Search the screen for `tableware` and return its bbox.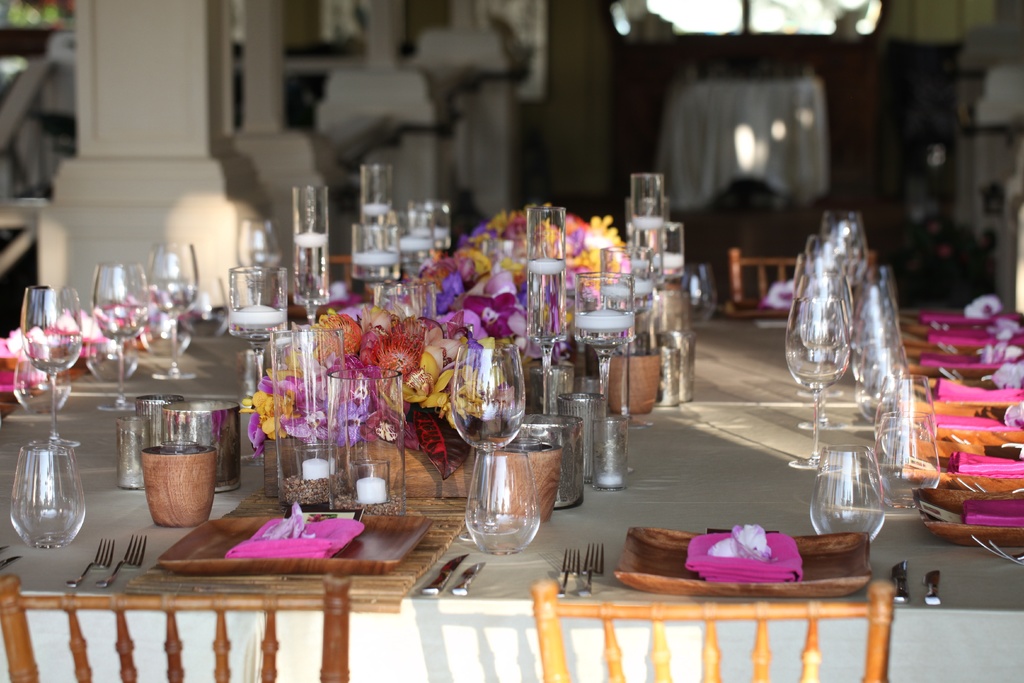
Found: x1=808 y1=448 x2=888 y2=548.
